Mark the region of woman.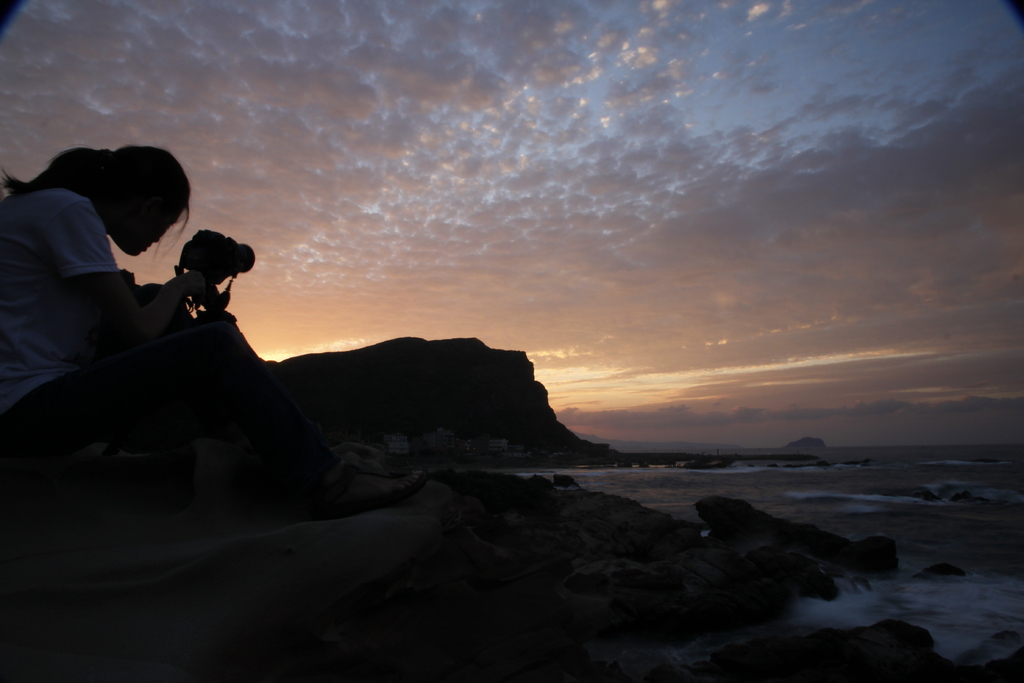
Region: l=0, t=147, r=176, b=416.
